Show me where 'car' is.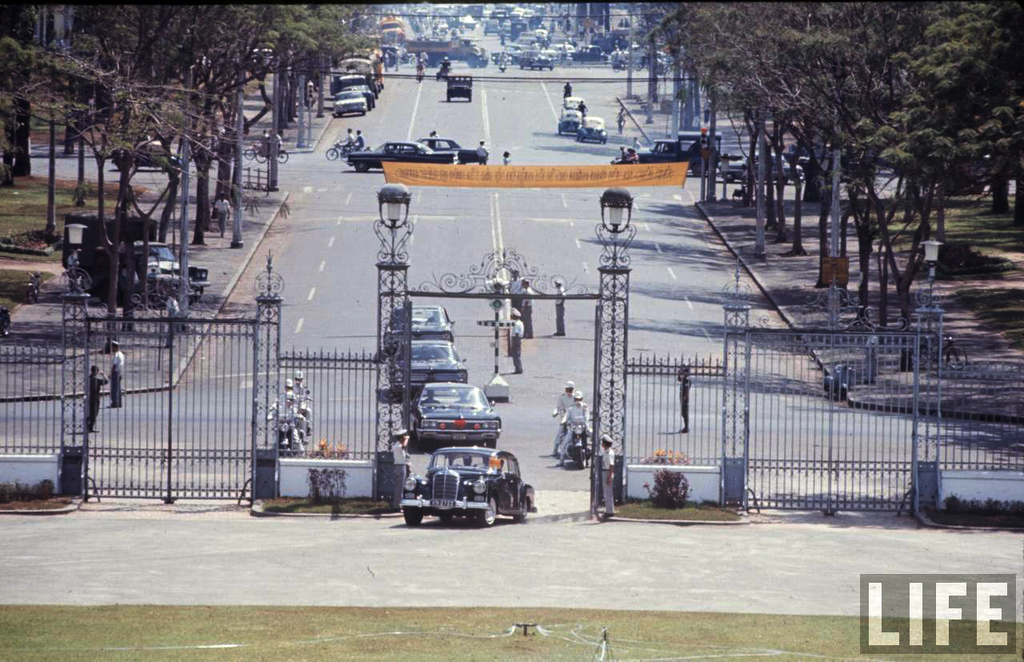
'car' is at 717, 150, 810, 183.
